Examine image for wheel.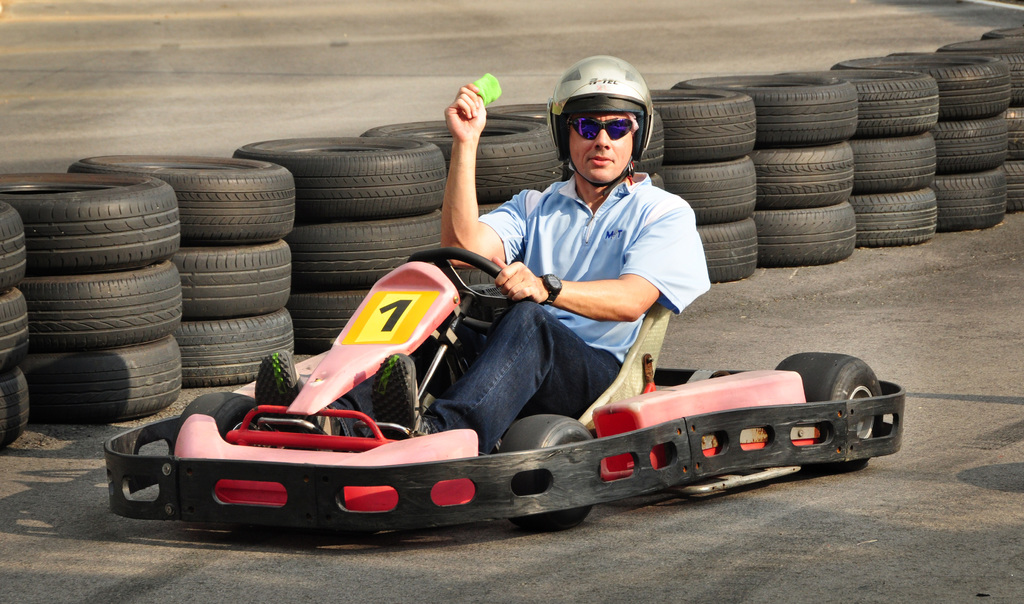
Examination result: [890,53,1023,105].
